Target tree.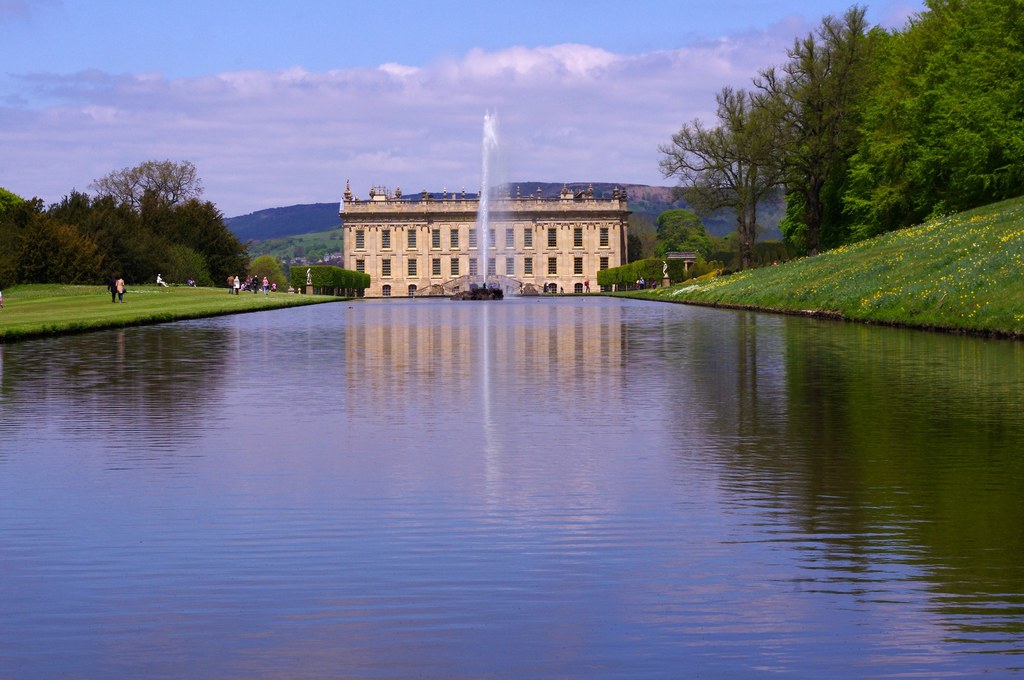
Target region: x1=754, y1=0, x2=880, y2=248.
